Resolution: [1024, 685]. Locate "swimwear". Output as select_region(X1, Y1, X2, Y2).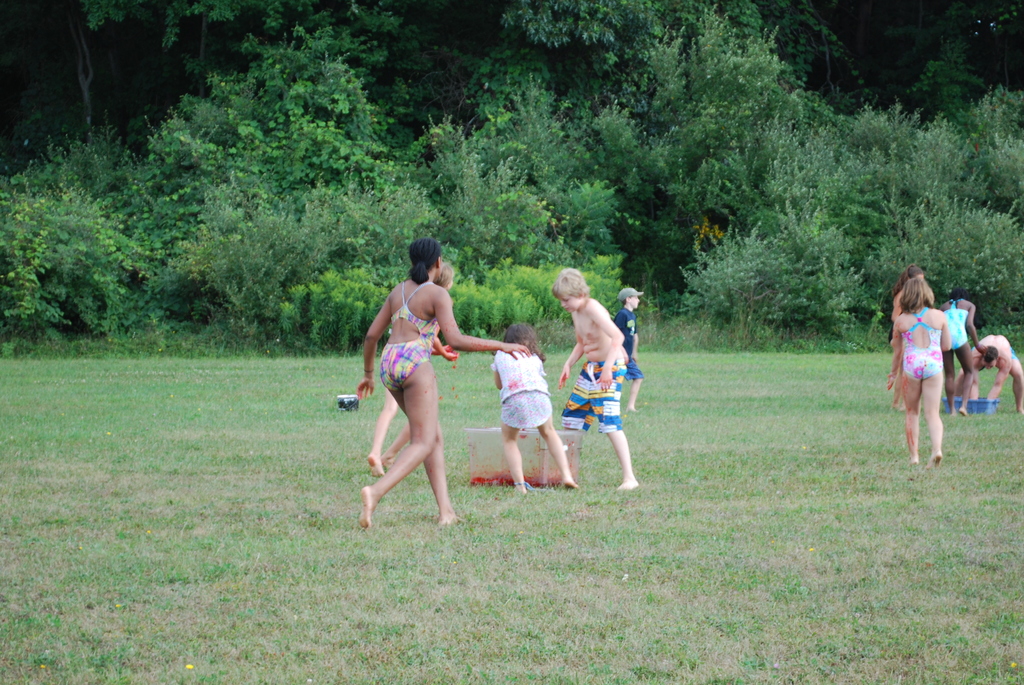
select_region(941, 297, 972, 352).
